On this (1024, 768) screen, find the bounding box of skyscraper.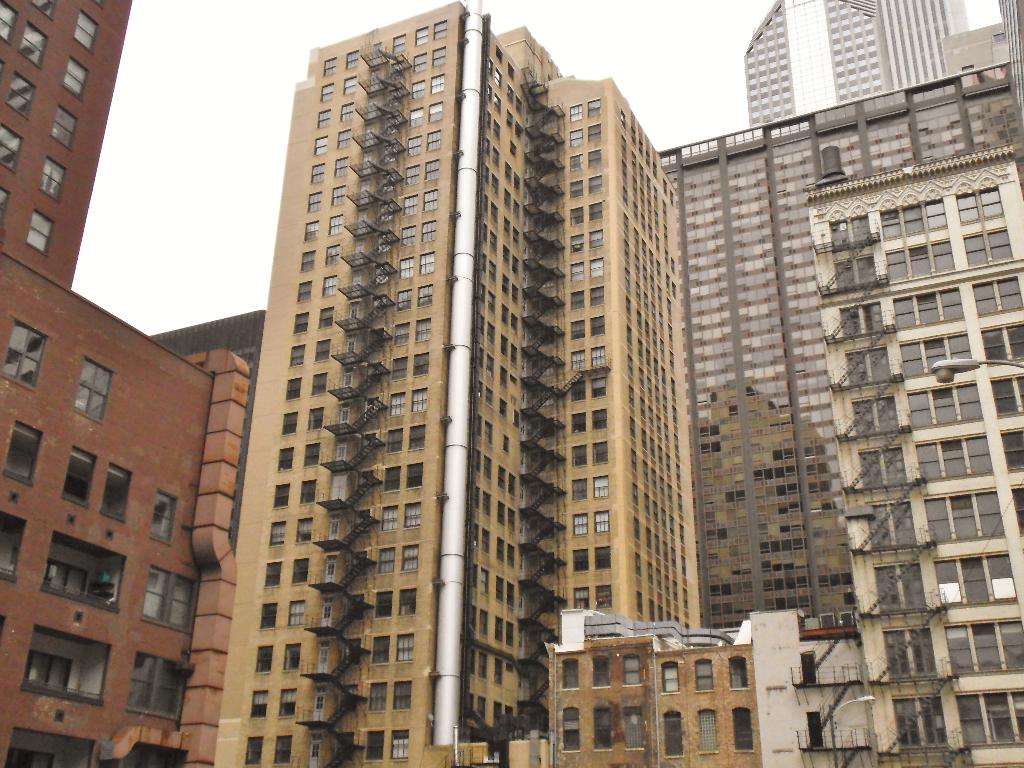
Bounding box: 0/1/251/767.
